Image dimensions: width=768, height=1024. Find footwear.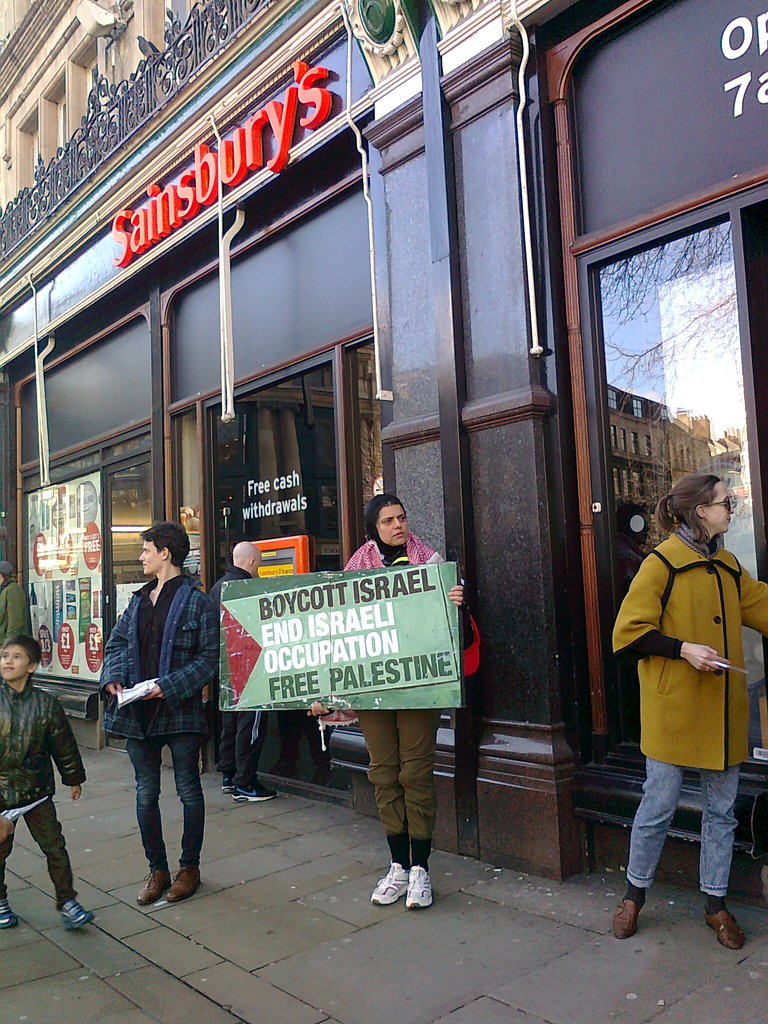
crop(0, 895, 16, 927).
